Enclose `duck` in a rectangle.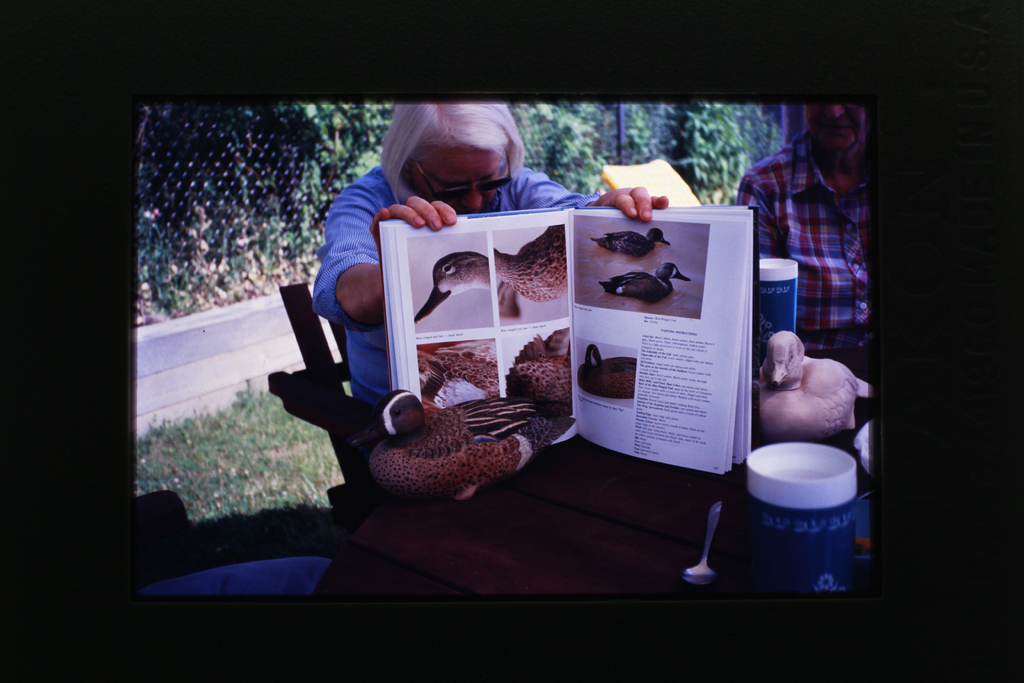
[493, 224, 575, 315].
